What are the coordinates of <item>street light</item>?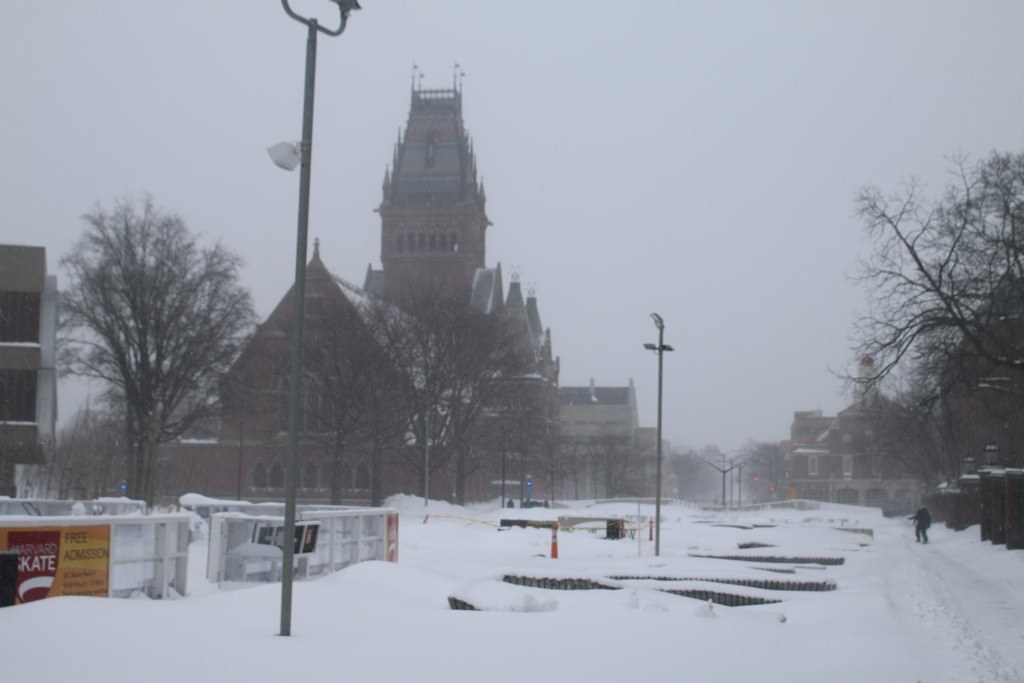
left=261, top=0, right=366, bottom=639.
